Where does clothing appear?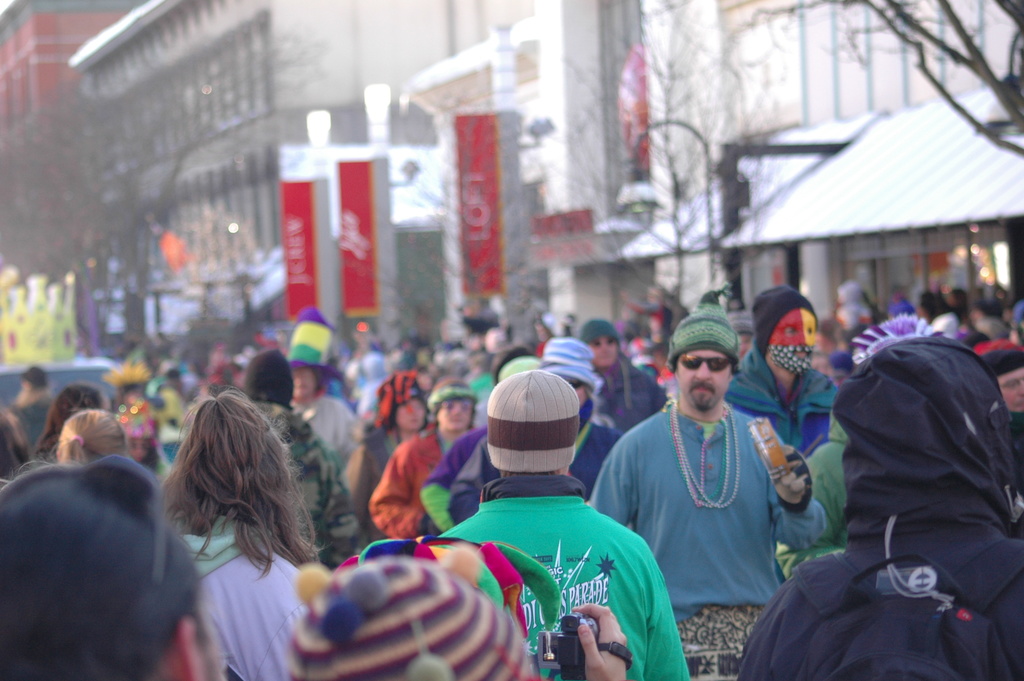
Appears at left=289, top=384, right=368, bottom=460.
